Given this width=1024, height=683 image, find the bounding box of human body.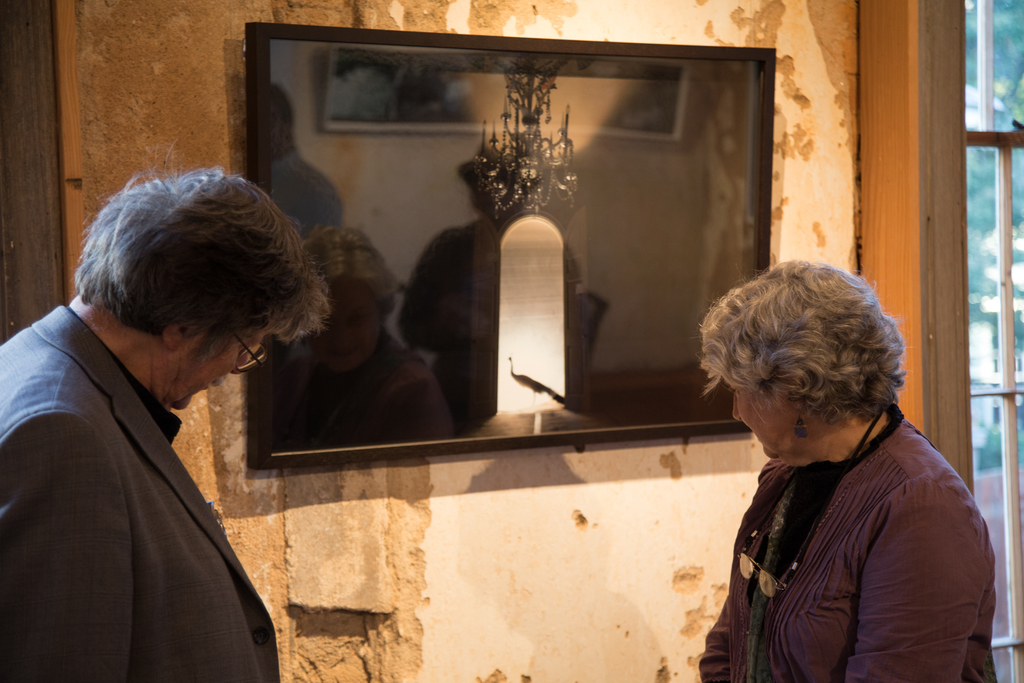
{"left": 675, "top": 259, "right": 1011, "bottom": 680}.
